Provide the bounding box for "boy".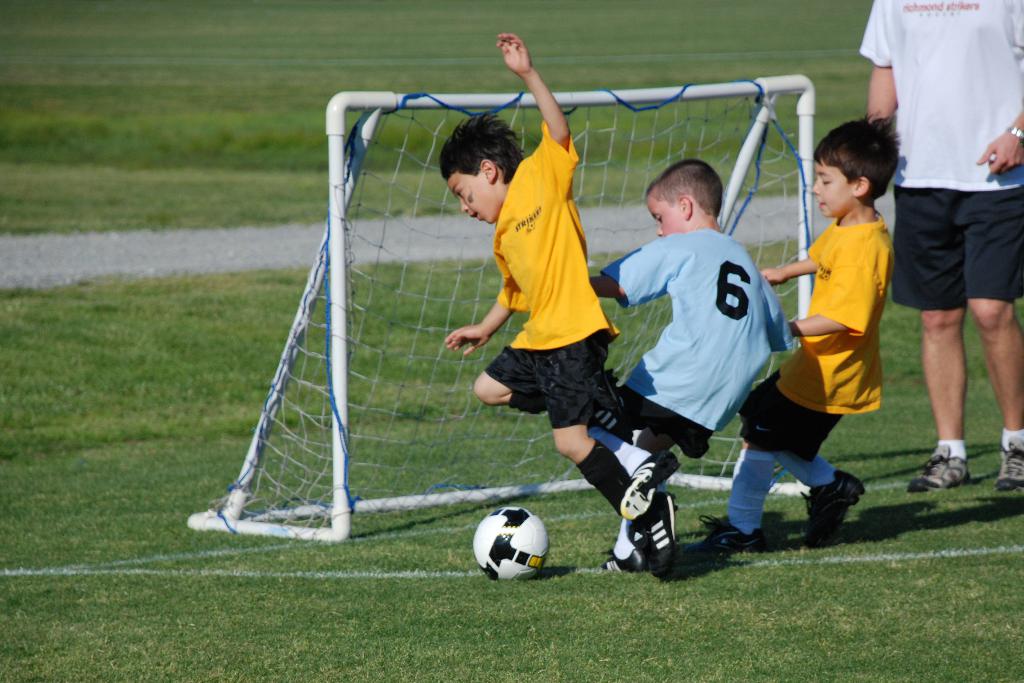
[686,110,902,561].
